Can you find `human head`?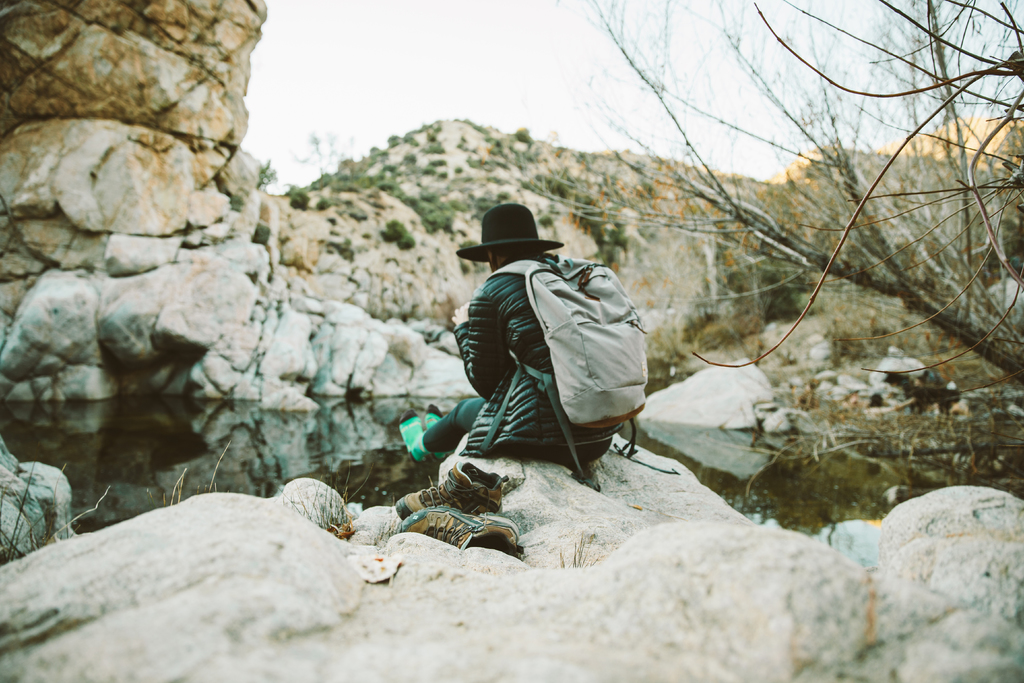
Yes, bounding box: 456 209 563 270.
